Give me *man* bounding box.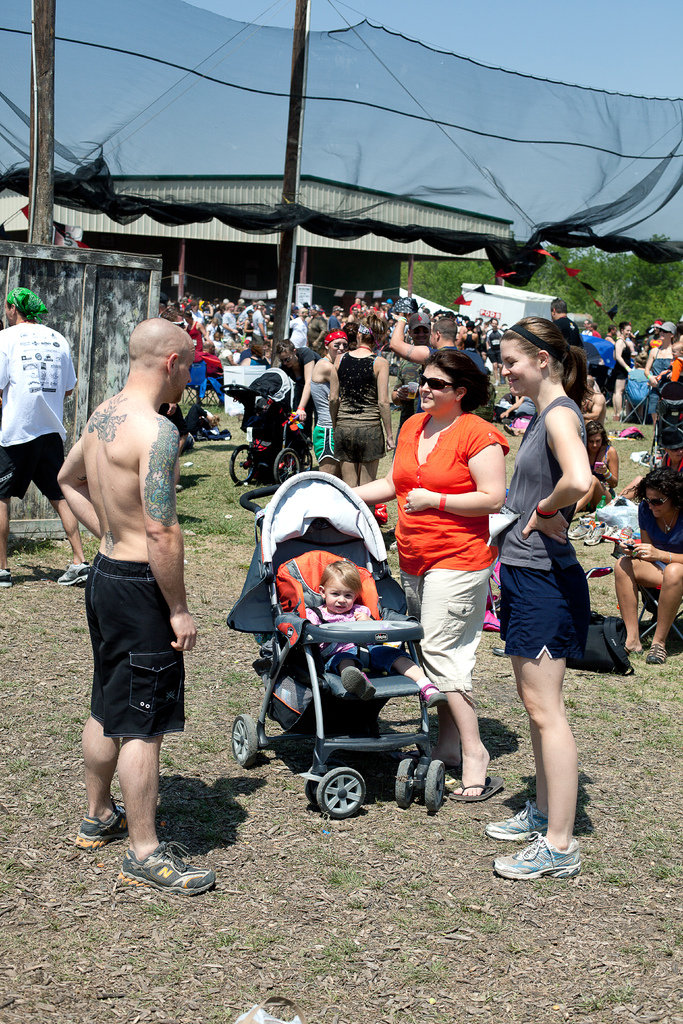
detection(418, 305, 434, 324).
